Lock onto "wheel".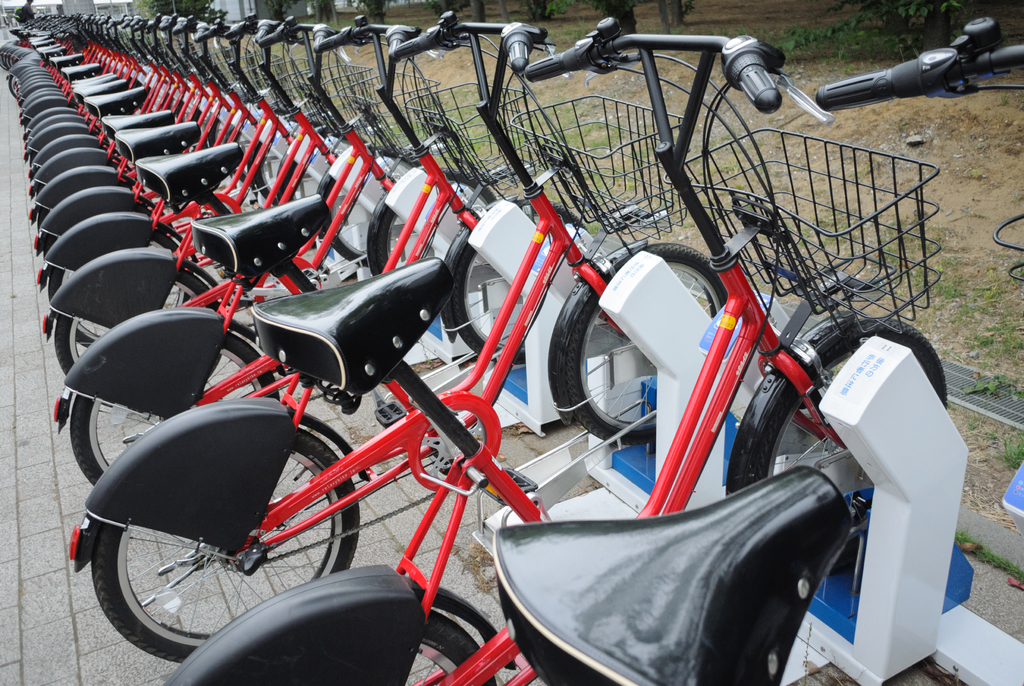
Locked: (left=372, top=165, right=496, bottom=274).
